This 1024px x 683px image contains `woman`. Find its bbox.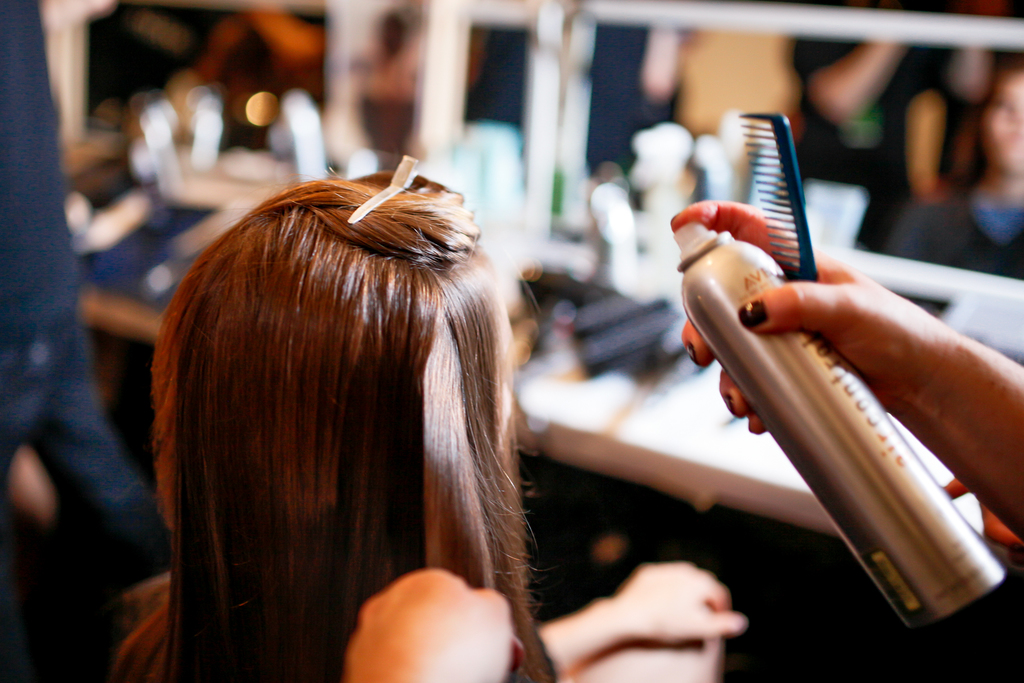
select_region(107, 154, 748, 682).
